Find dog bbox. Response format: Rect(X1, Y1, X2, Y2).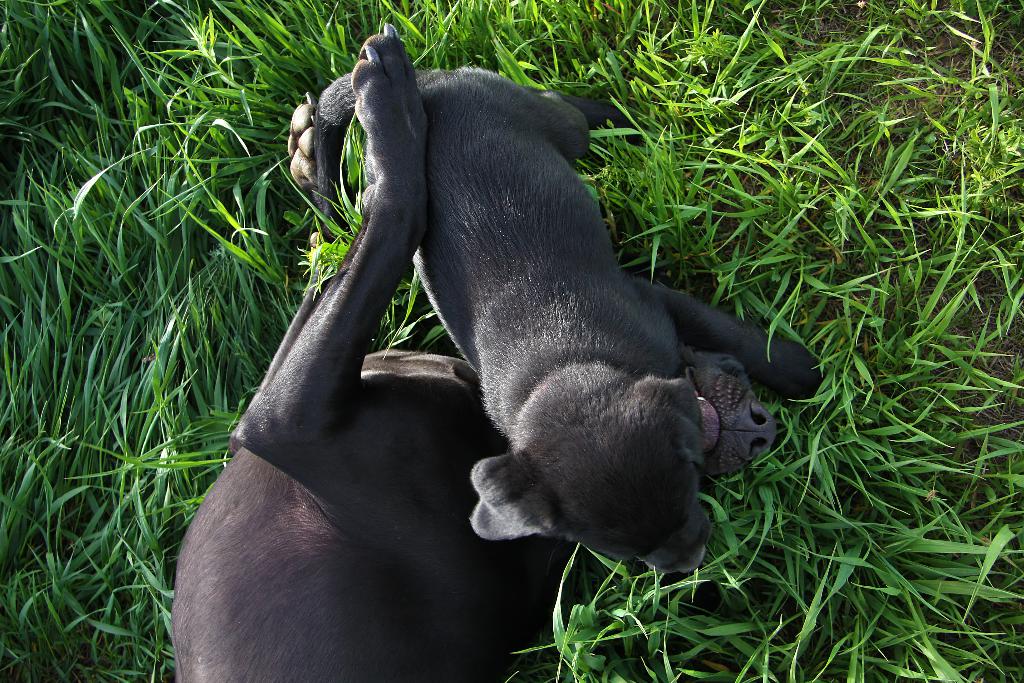
Rect(312, 72, 828, 569).
